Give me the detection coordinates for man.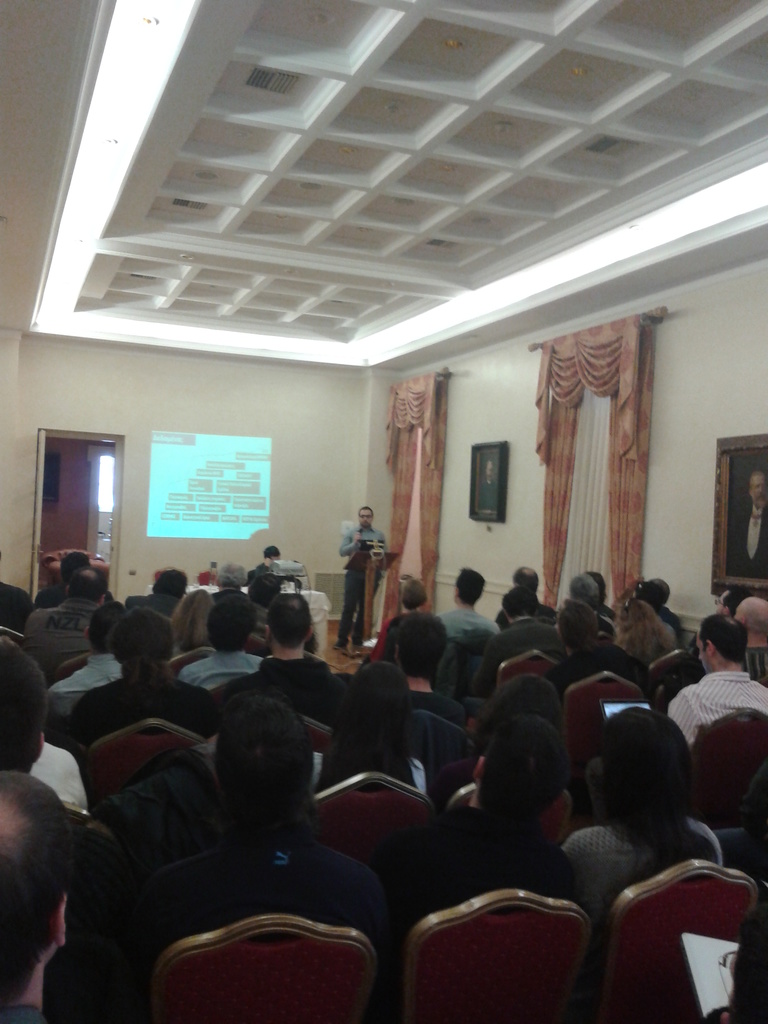
x1=251, y1=540, x2=282, y2=586.
